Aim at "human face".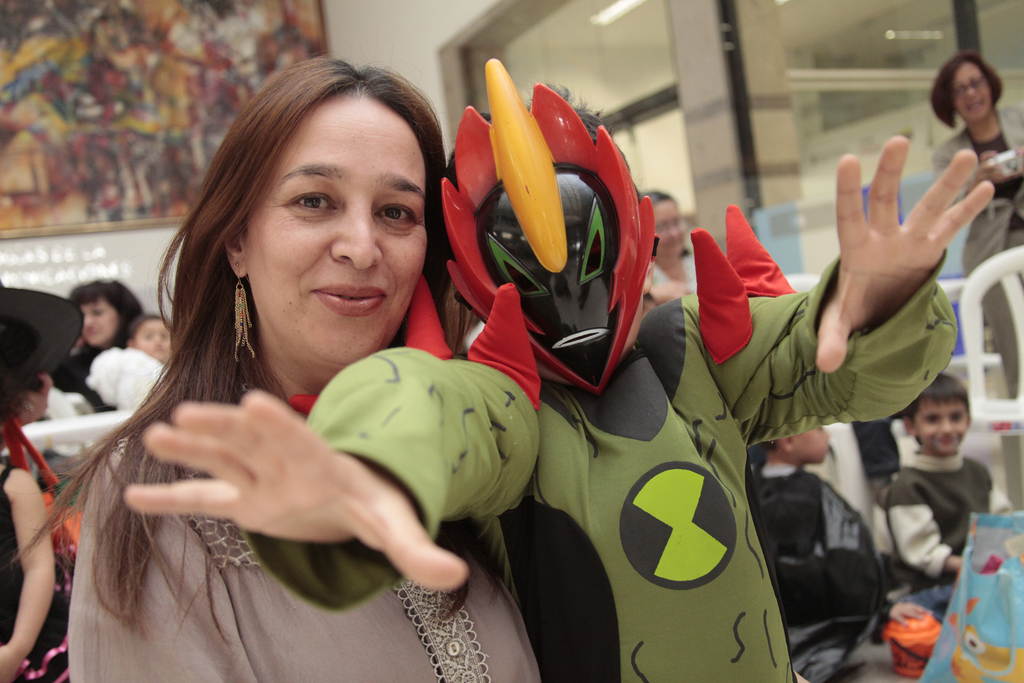
Aimed at x1=915, y1=399, x2=967, y2=460.
